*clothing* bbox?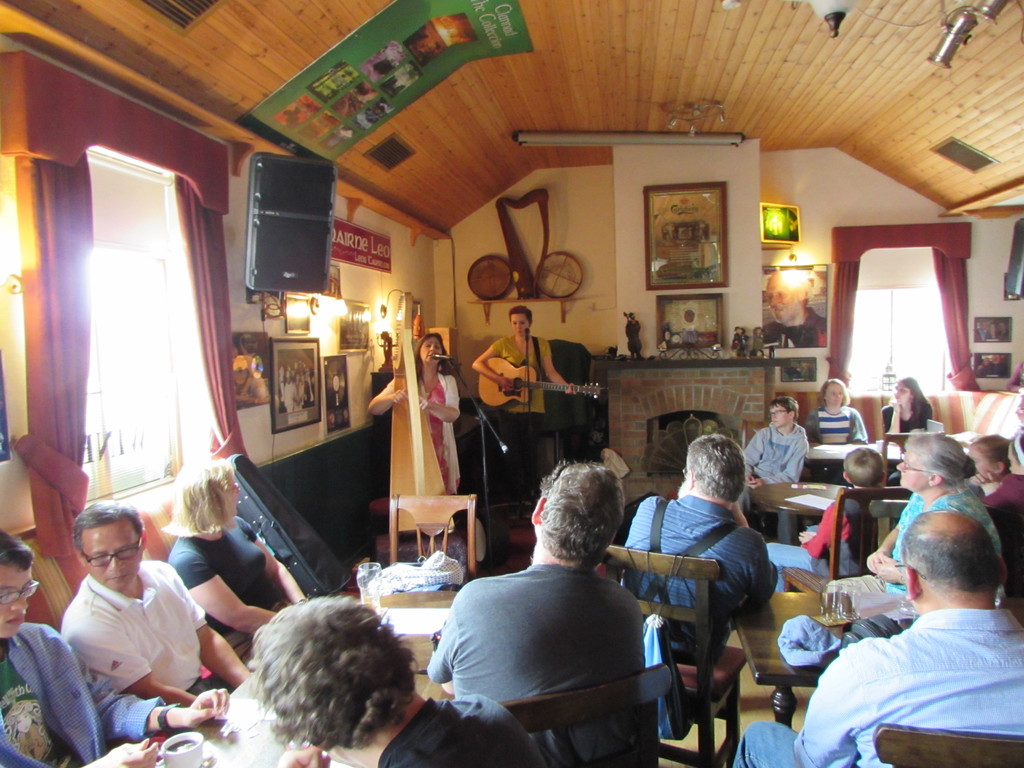
x1=808 y1=403 x2=868 y2=487
